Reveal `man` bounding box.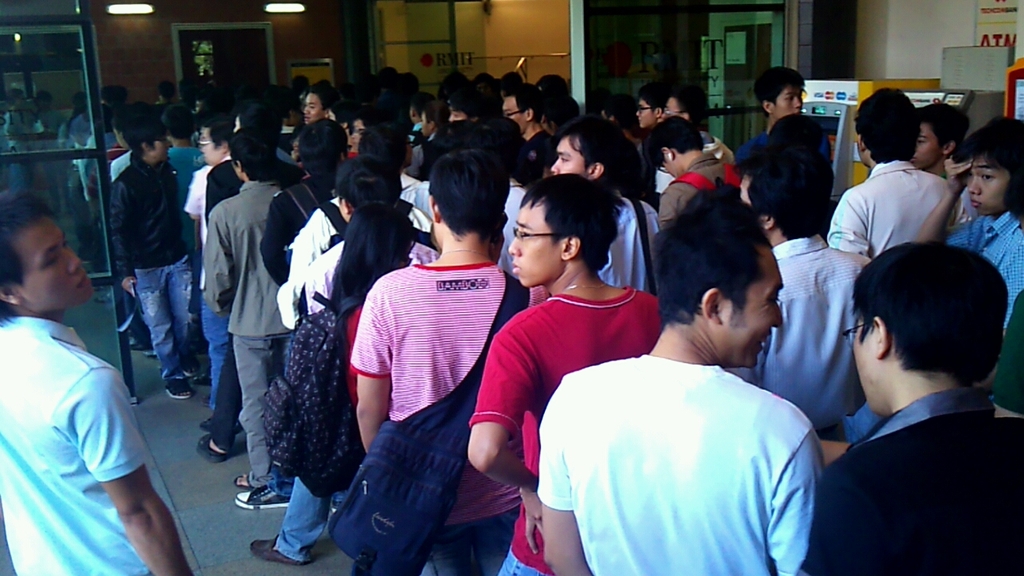
Revealed: crop(660, 87, 740, 198).
